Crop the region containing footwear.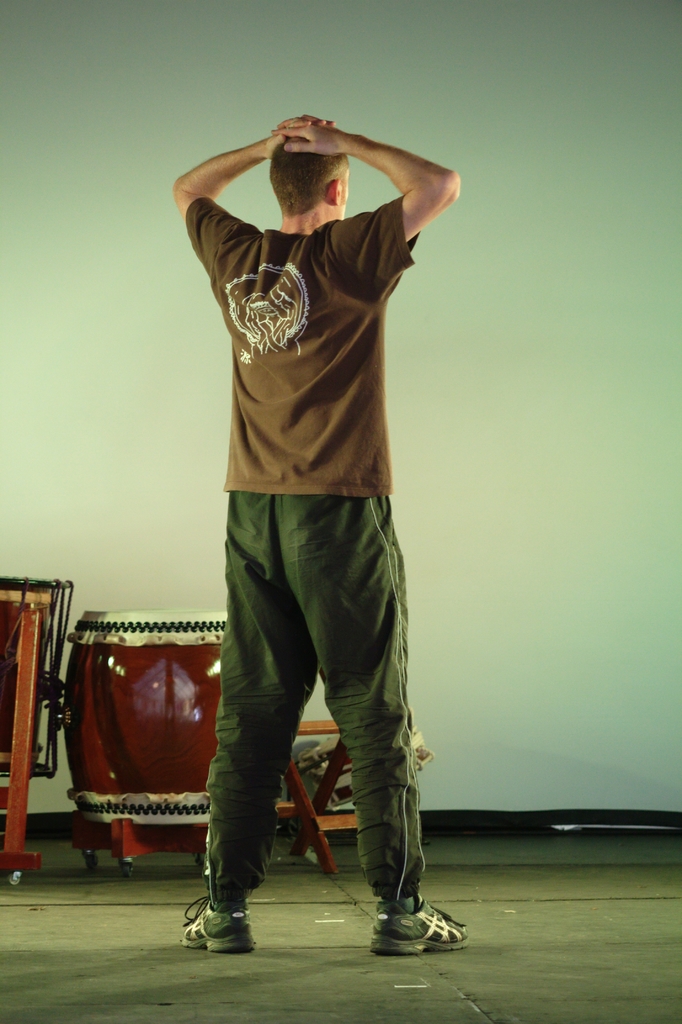
Crop region: {"x1": 368, "y1": 910, "x2": 471, "y2": 956}.
